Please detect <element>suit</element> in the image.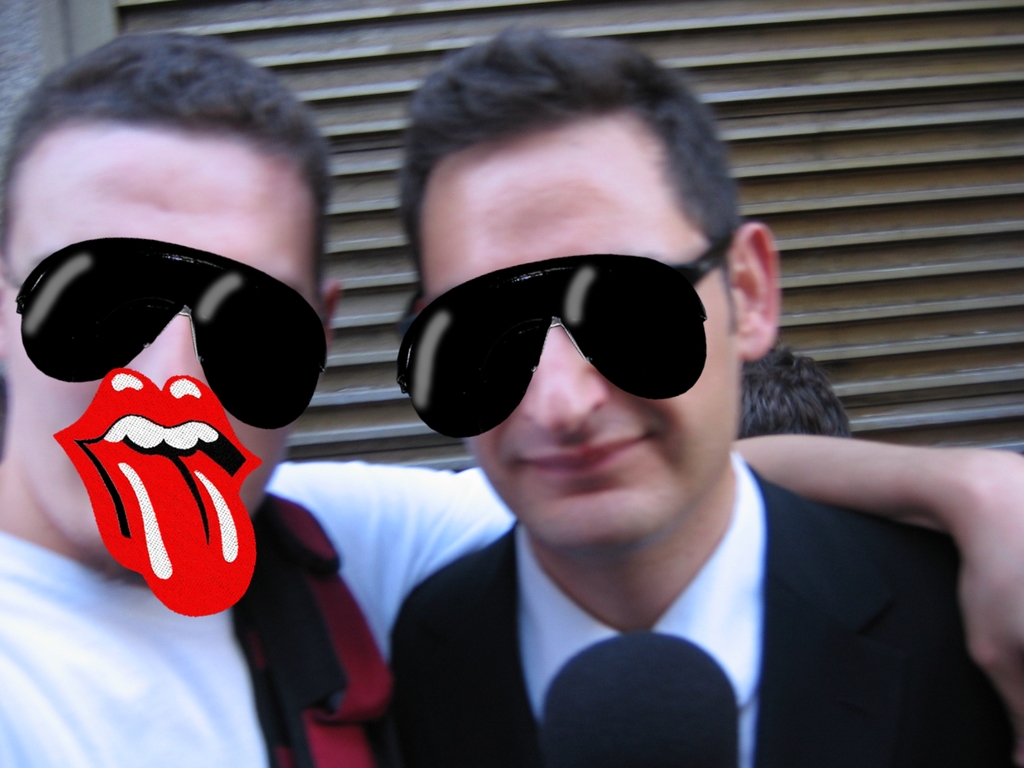
locate(295, 446, 989, 752).
